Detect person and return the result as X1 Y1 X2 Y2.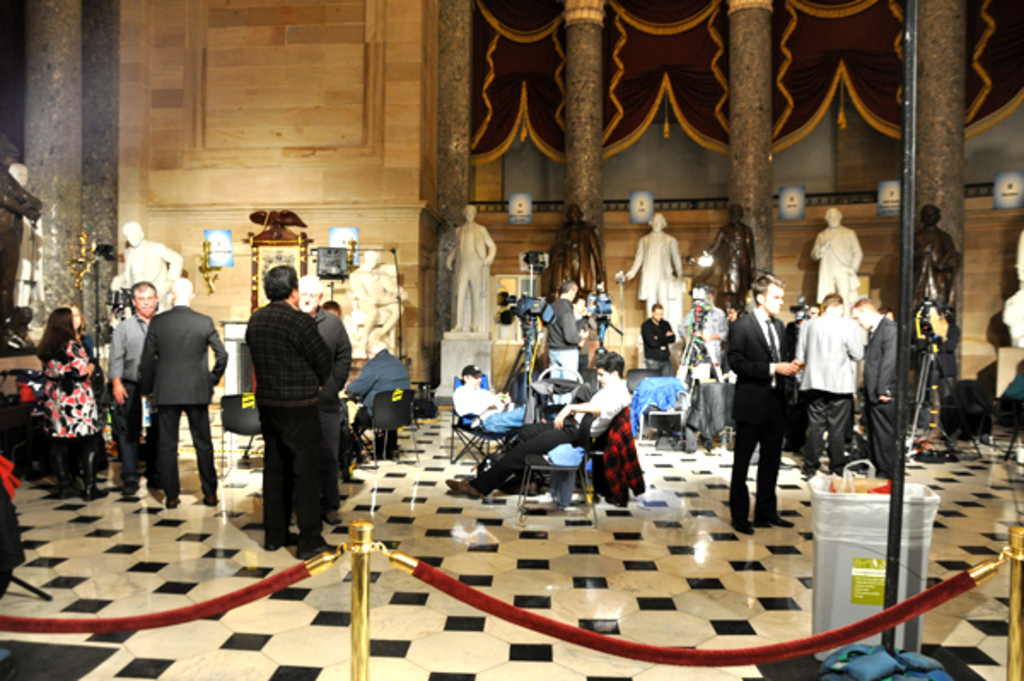
445 362 527 434.
